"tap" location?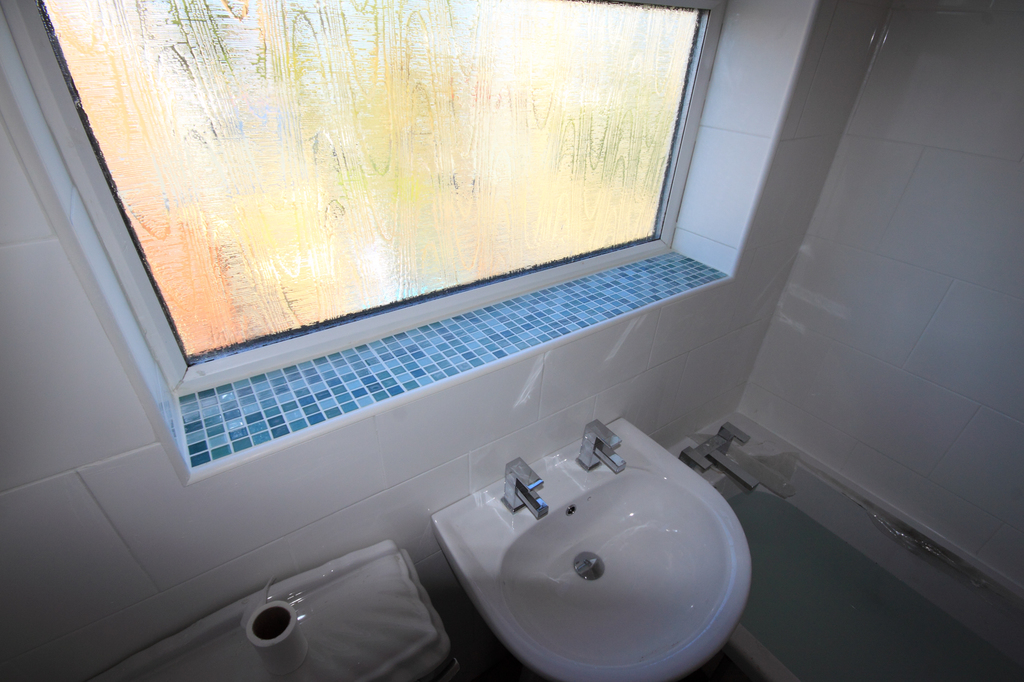
[569, 408, 630, 479]
